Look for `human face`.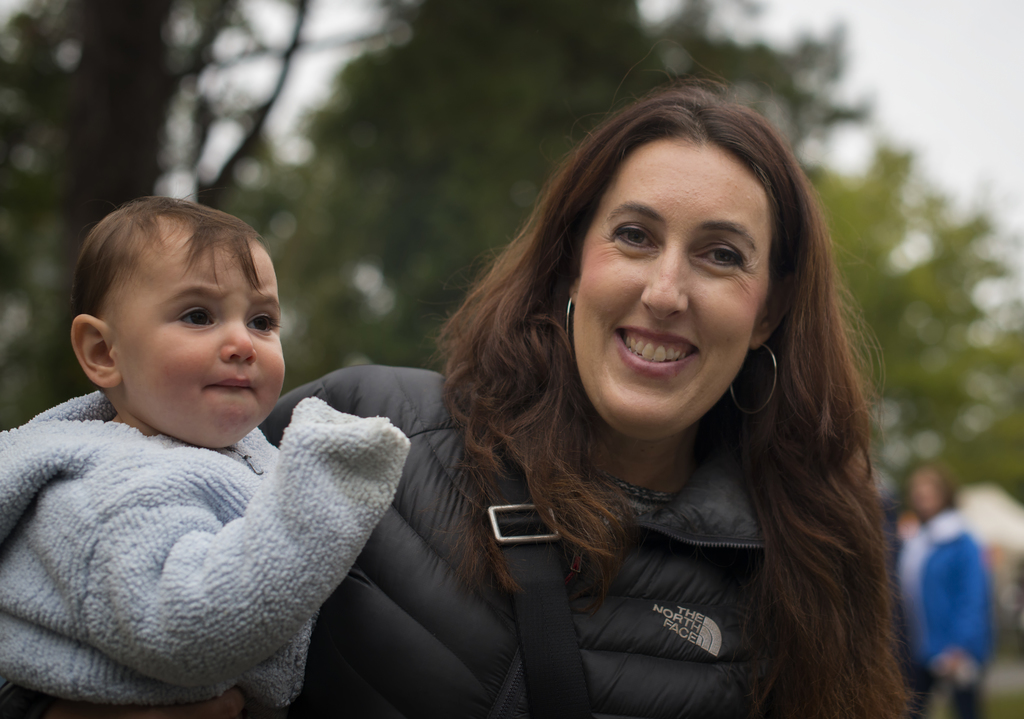
Found: (111, 236, 284, 447).
